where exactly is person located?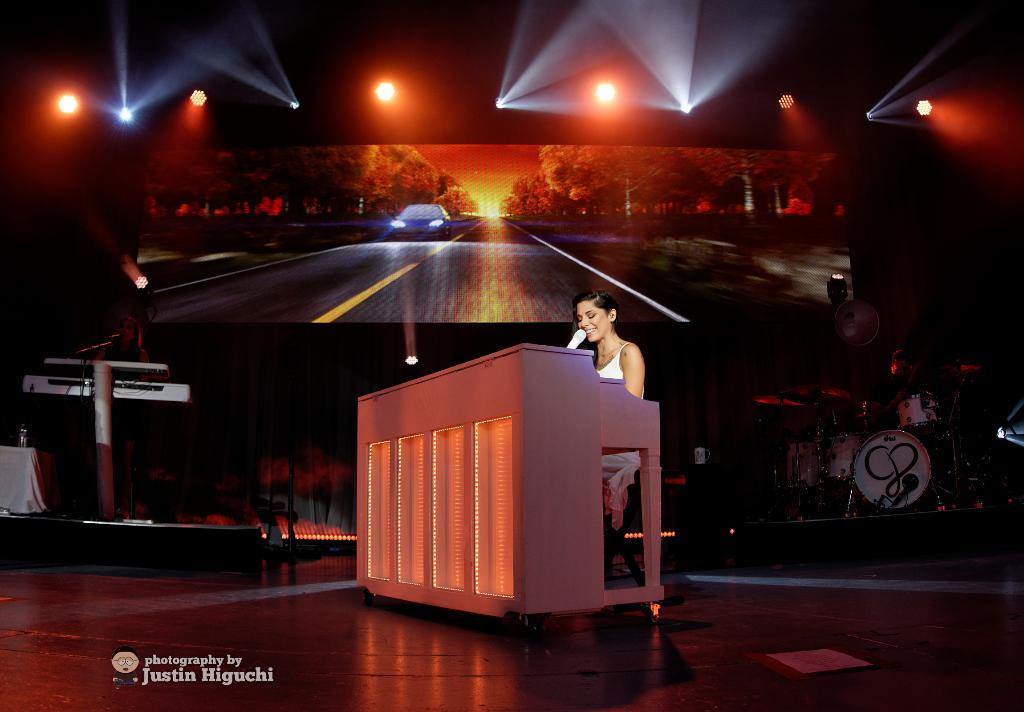
Its bounding box is (570,289,658,554).
